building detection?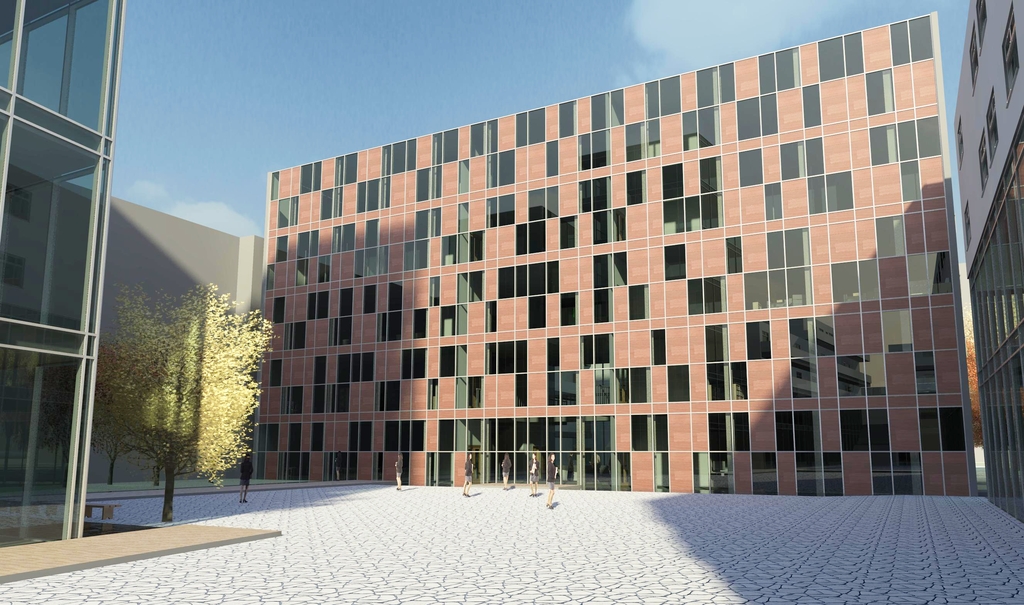
0,159,266,485
